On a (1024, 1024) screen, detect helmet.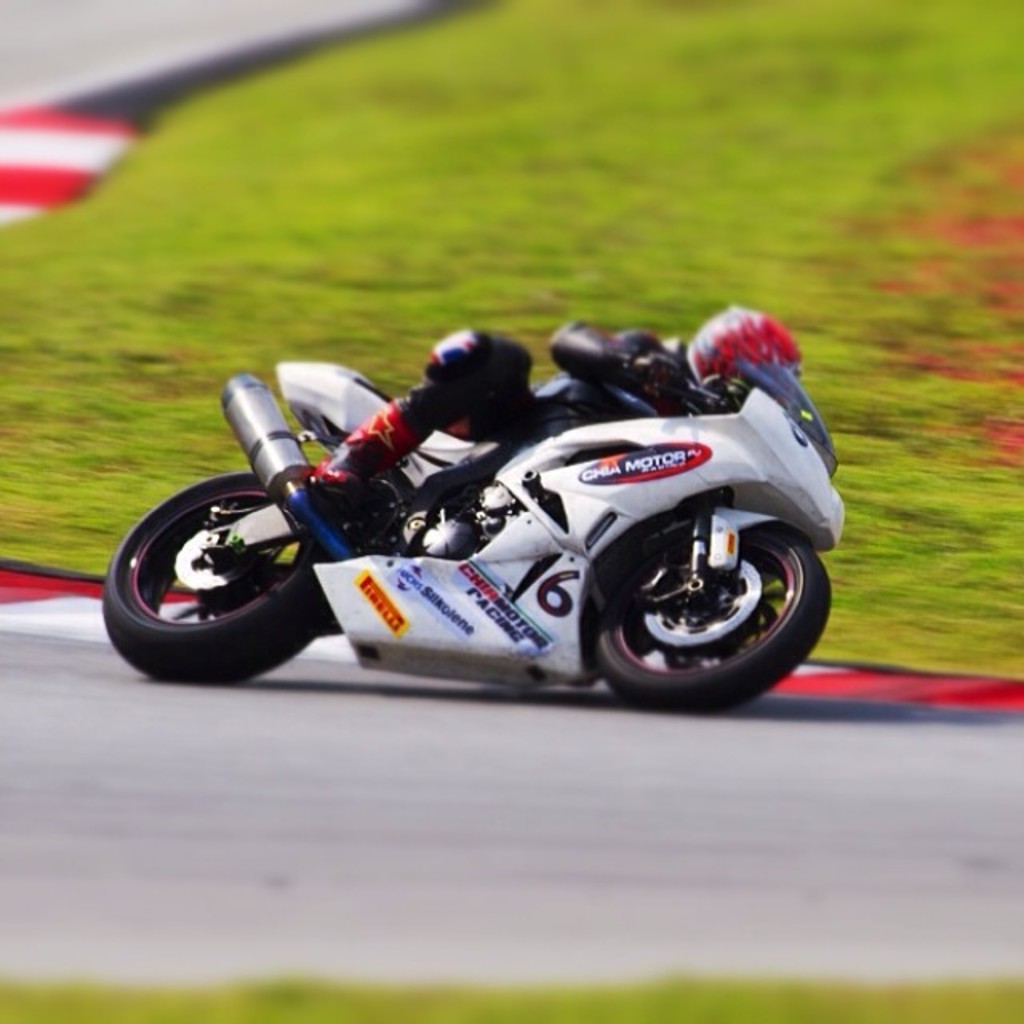
(422,323,557,421).
